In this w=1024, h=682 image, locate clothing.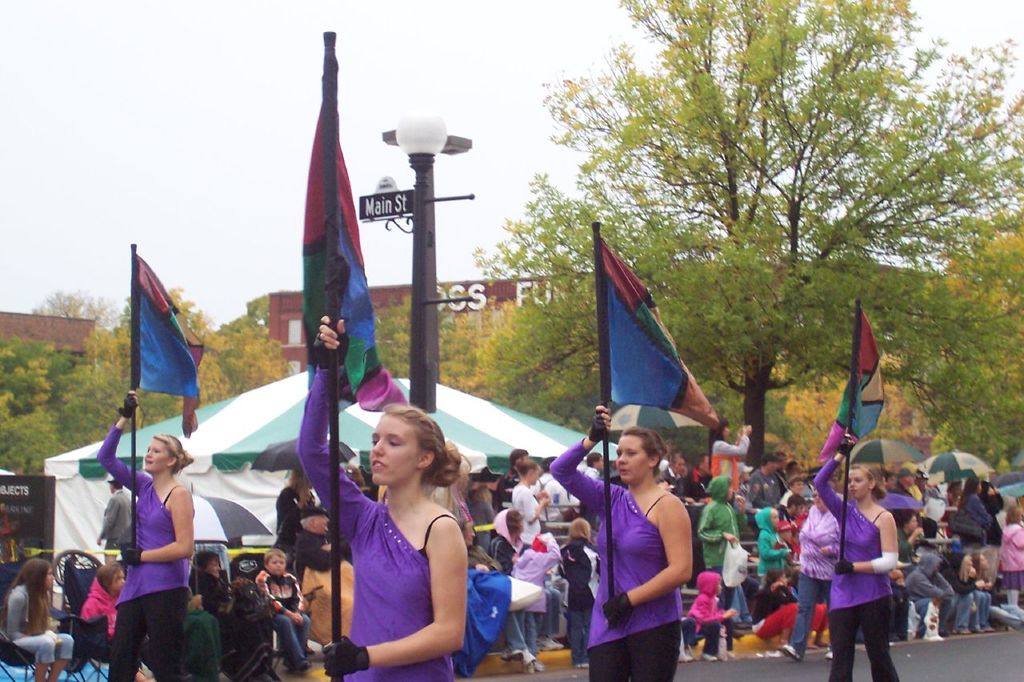
Bounding box: rect(209, 567, 242, 681).
